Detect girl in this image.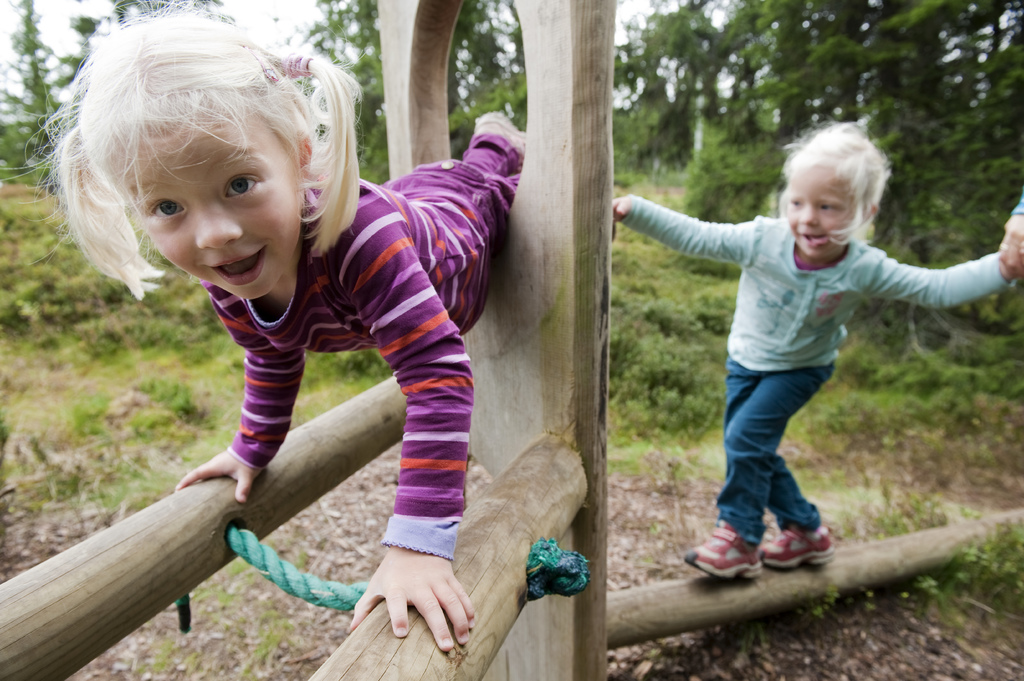
Detection: BBox(609, 111, 1023, 580).
